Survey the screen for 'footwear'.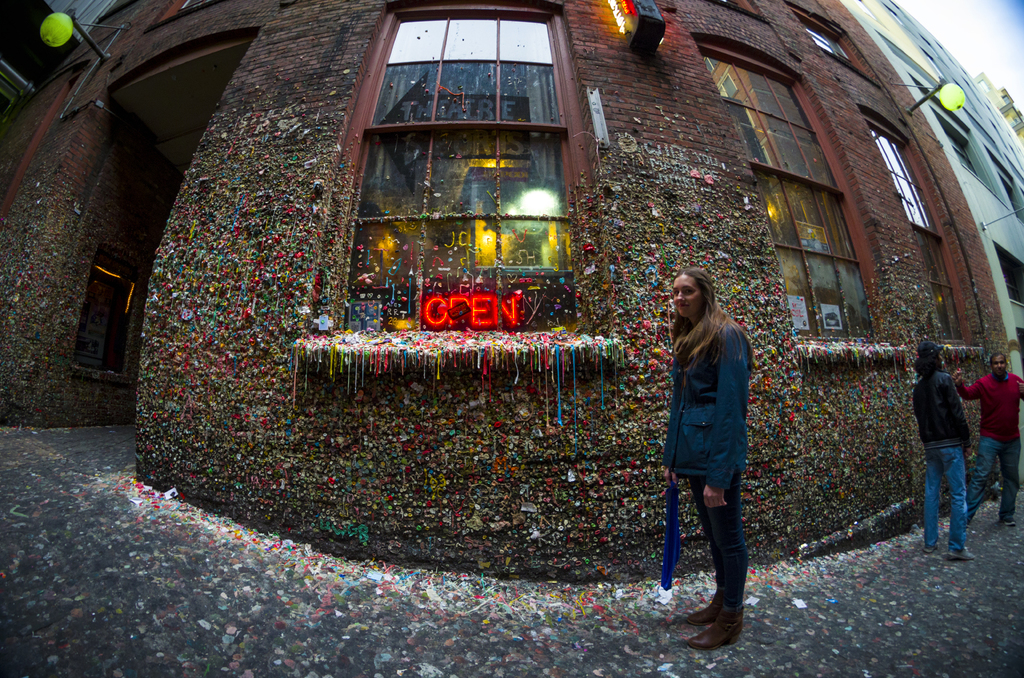
Survey found: (x1=948, y1=551, x2=977, y2=562).
